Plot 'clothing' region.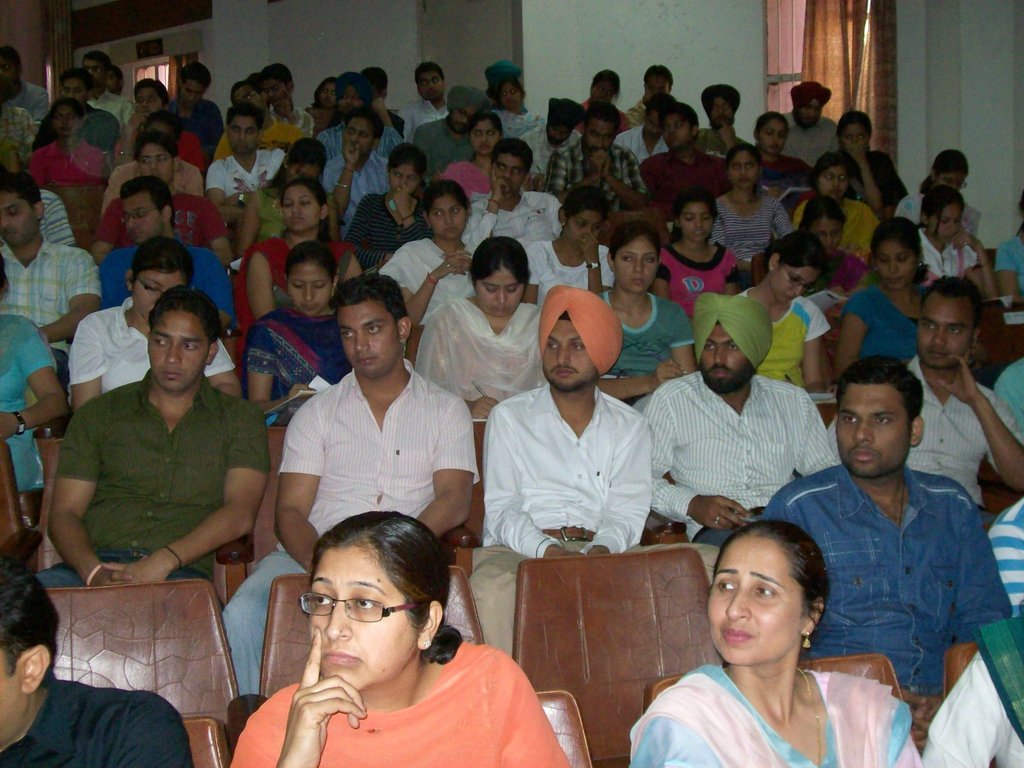
Plotted at [184,138,287,211].
